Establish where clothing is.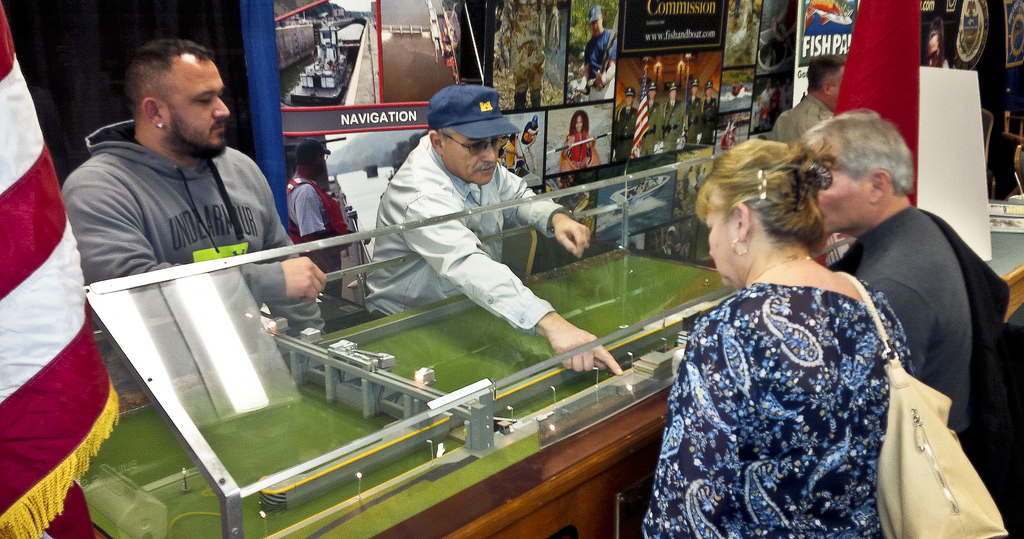
Established at <box>827,203,1023,538</box>.
